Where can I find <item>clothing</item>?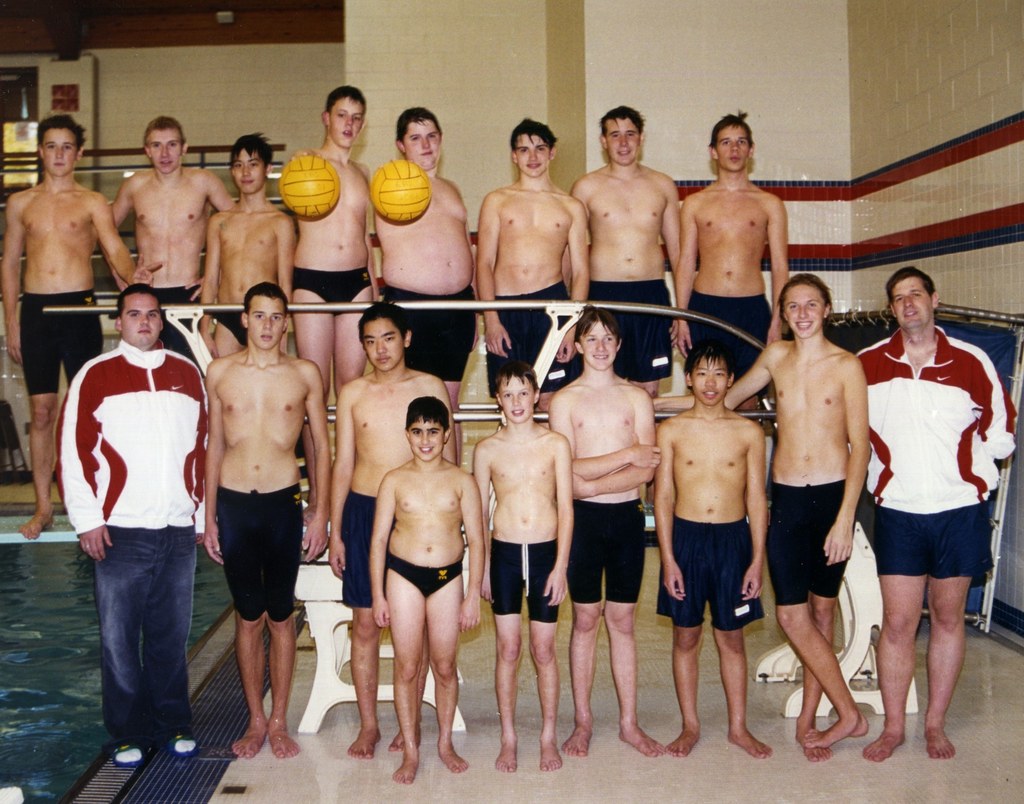
You can find it at Rect(383, 555, 462, 596).
